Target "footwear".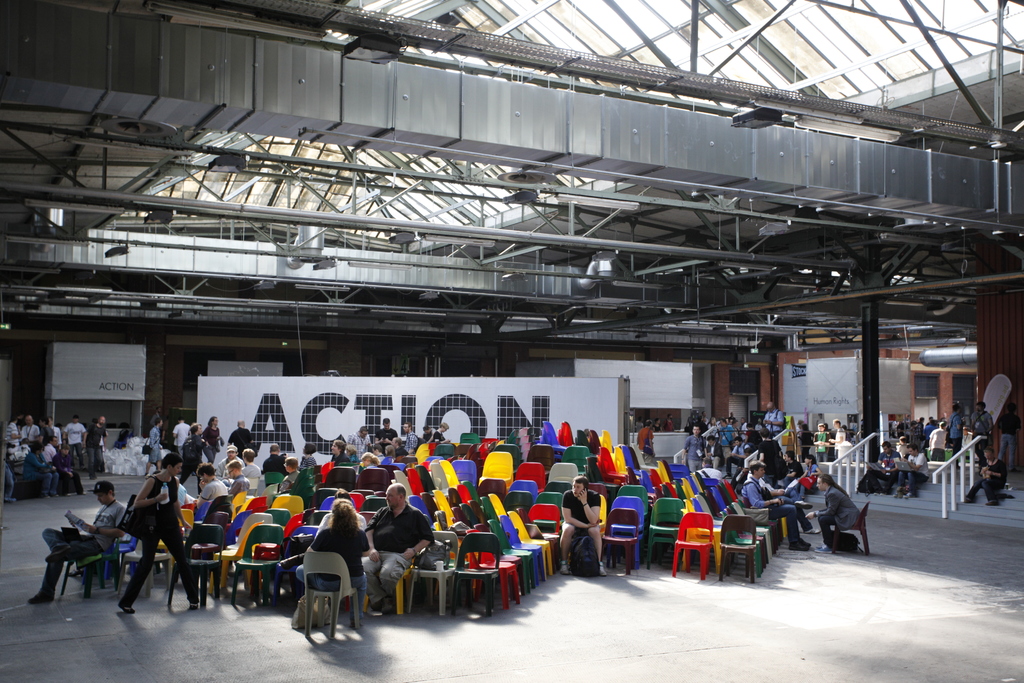
Target region: locate(557, 556, 572, 573).
